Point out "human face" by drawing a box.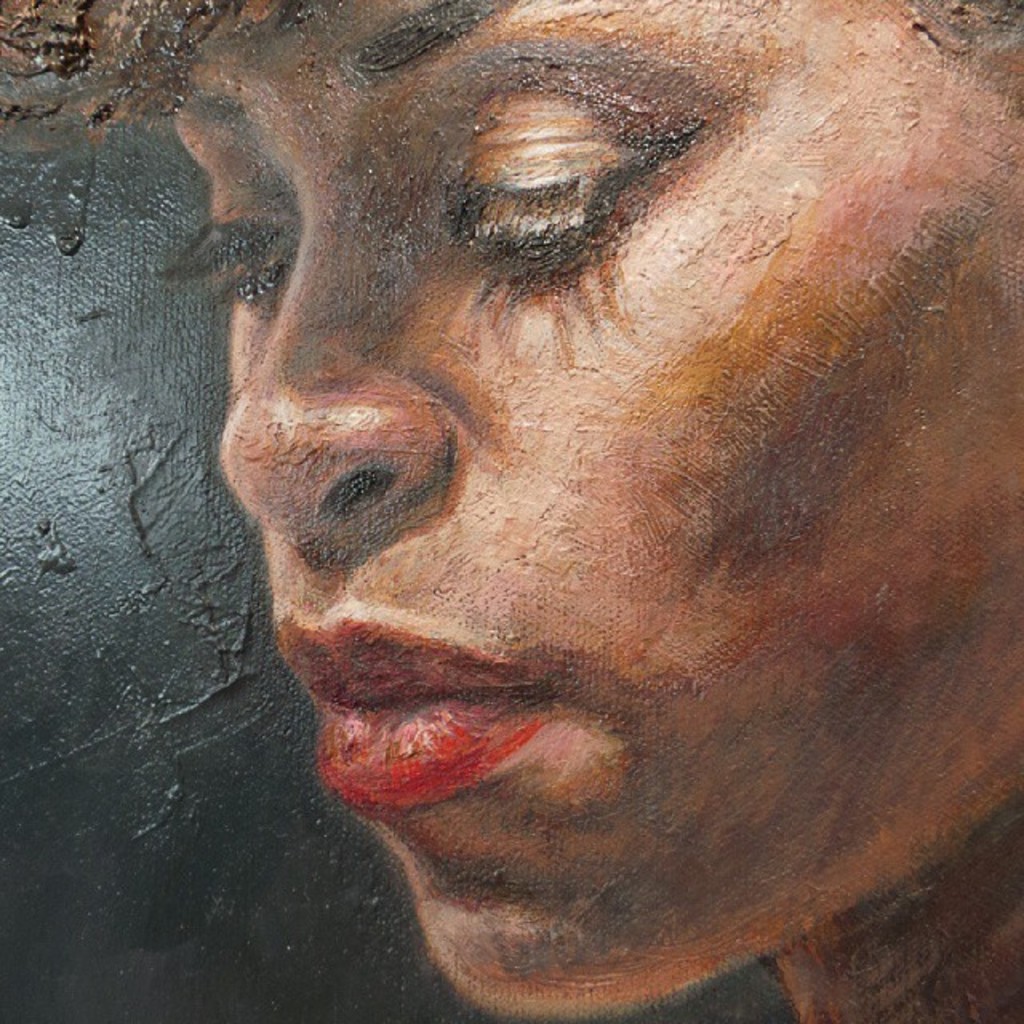
{"left": 150, "top": 0, "right": 1022, "bottom": 1018}.
